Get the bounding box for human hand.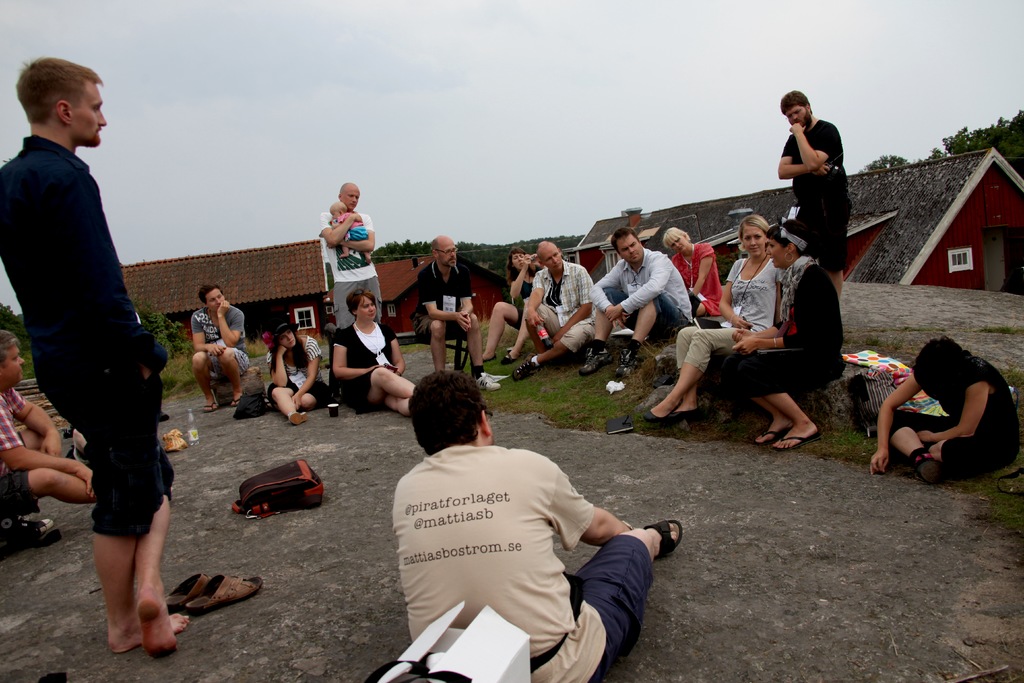
[x1=918, y1=428, x2=938, y2=447].
